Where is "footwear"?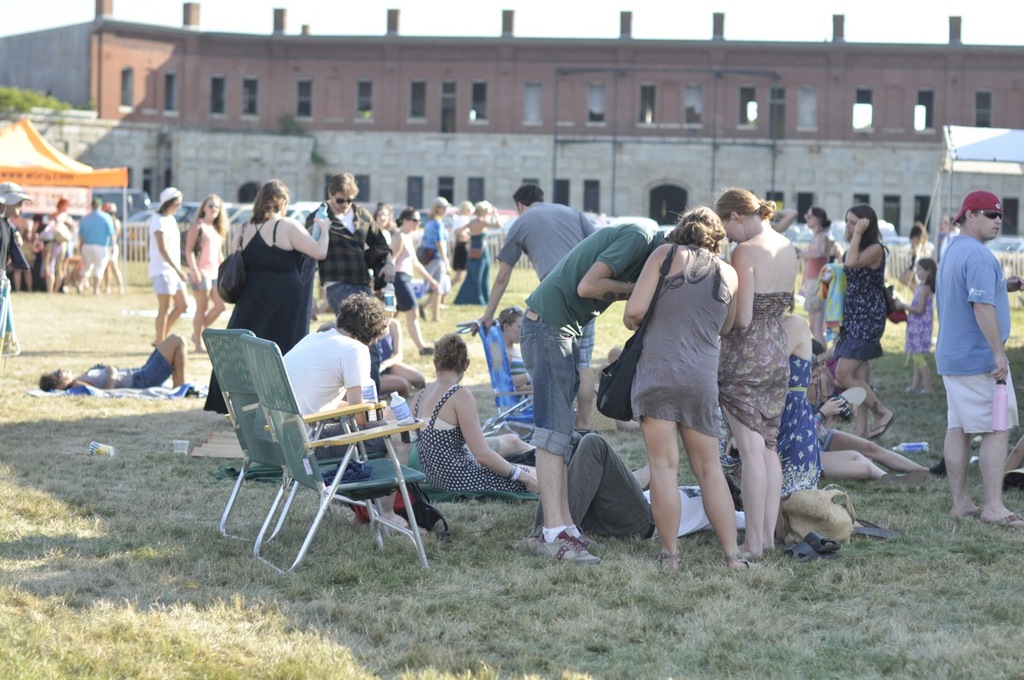
(x1=96, y1=290, x2=102, y2=295).
